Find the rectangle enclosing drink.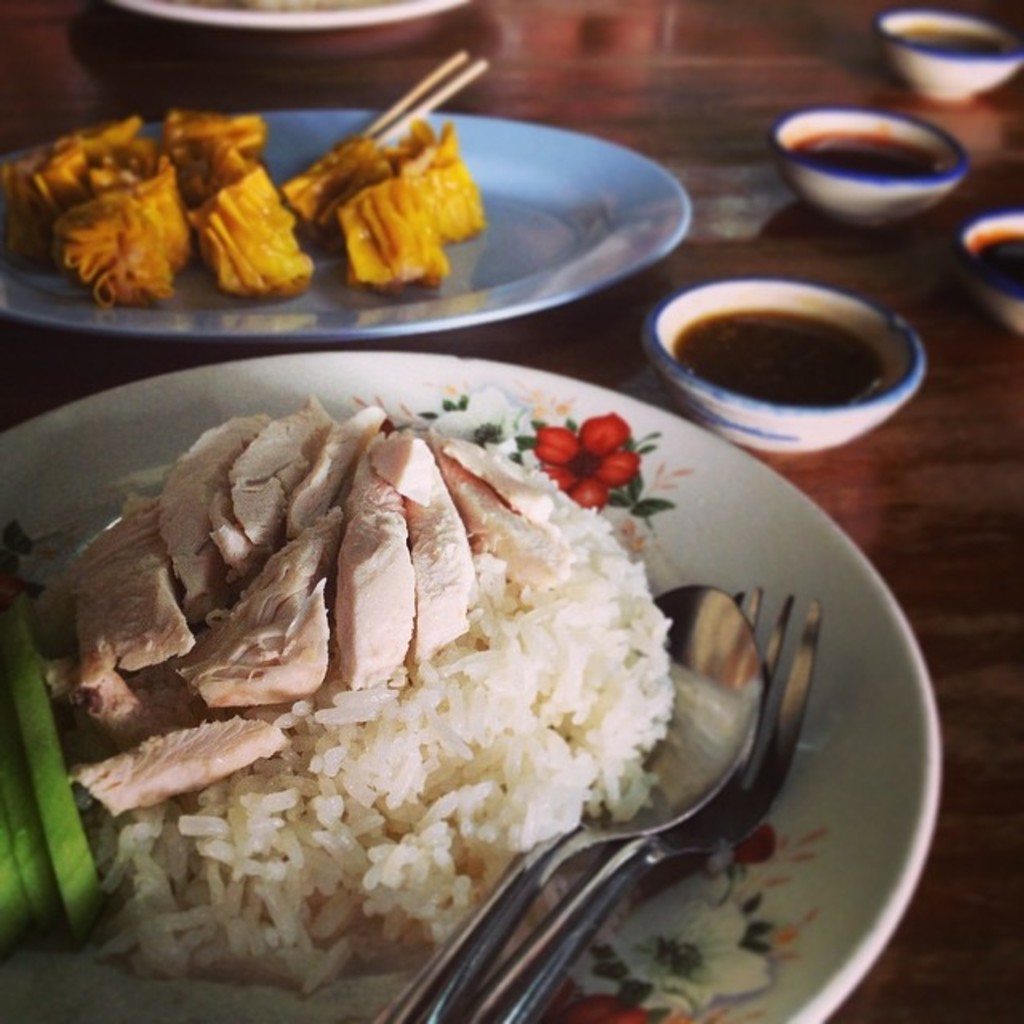
bbox=[682, 304, 882, 422].
